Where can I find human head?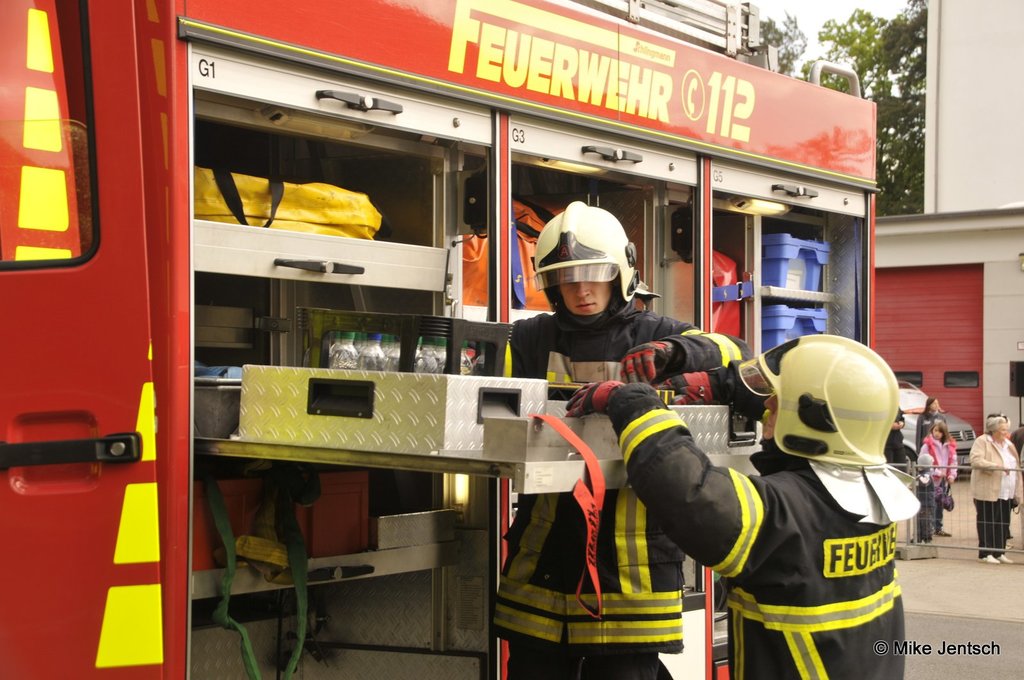
You can find it at rect(927, 419, 949, 439).
